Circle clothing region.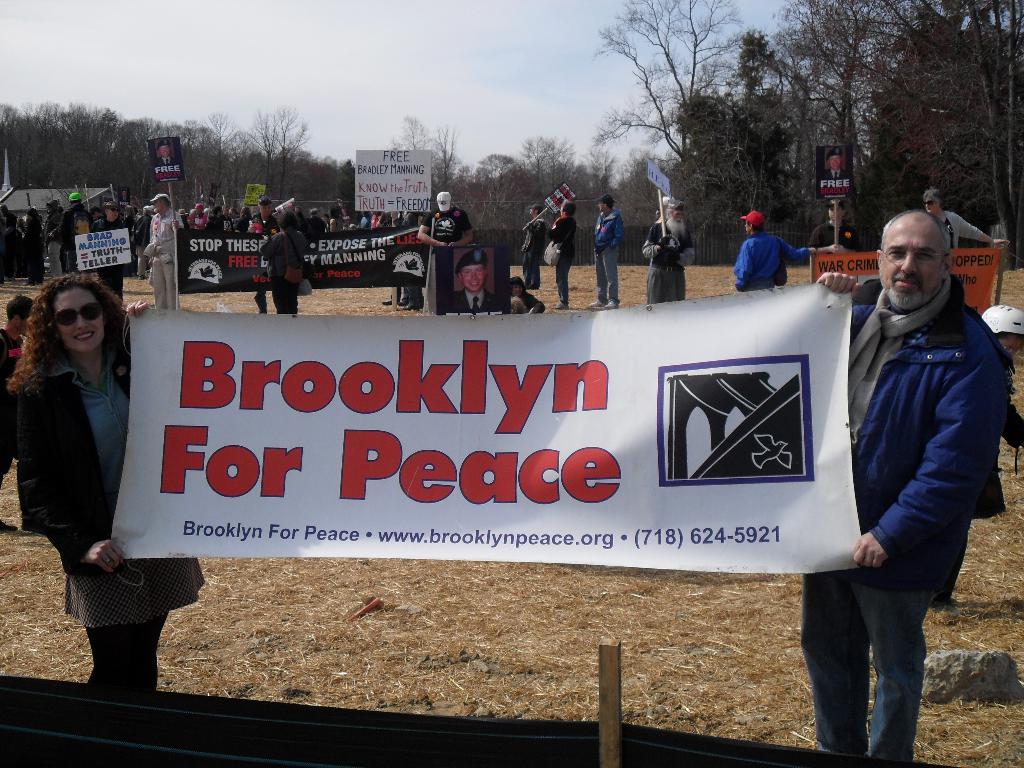
Region: 925/209/981/258.
